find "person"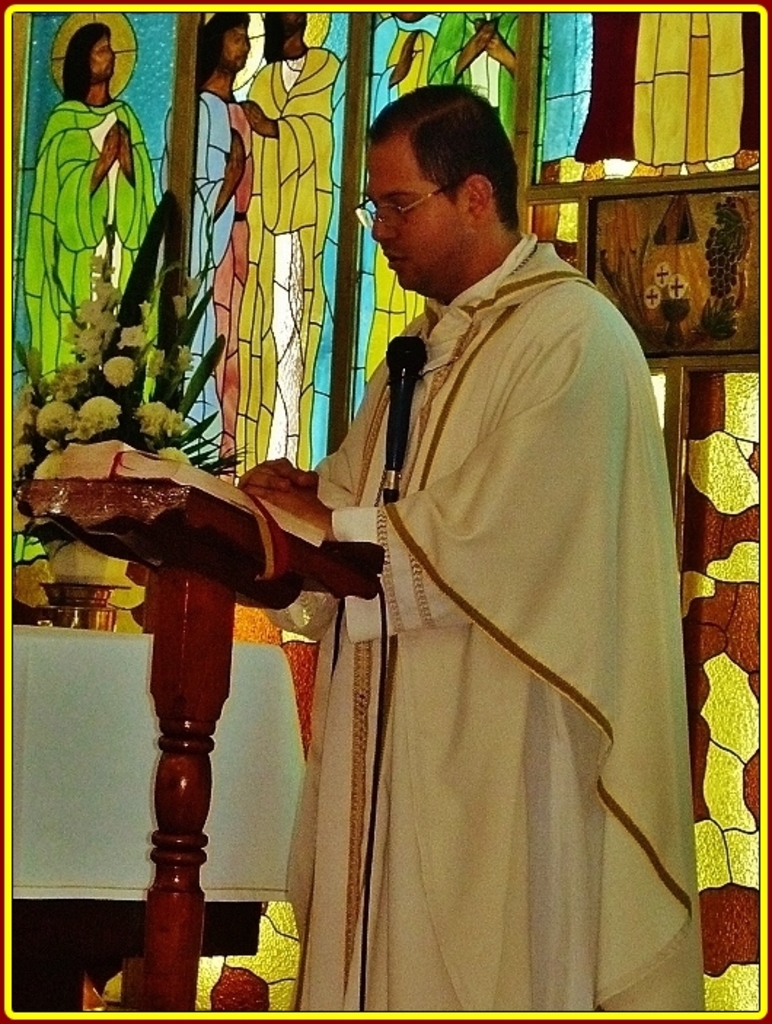
(159,17,251,476)
